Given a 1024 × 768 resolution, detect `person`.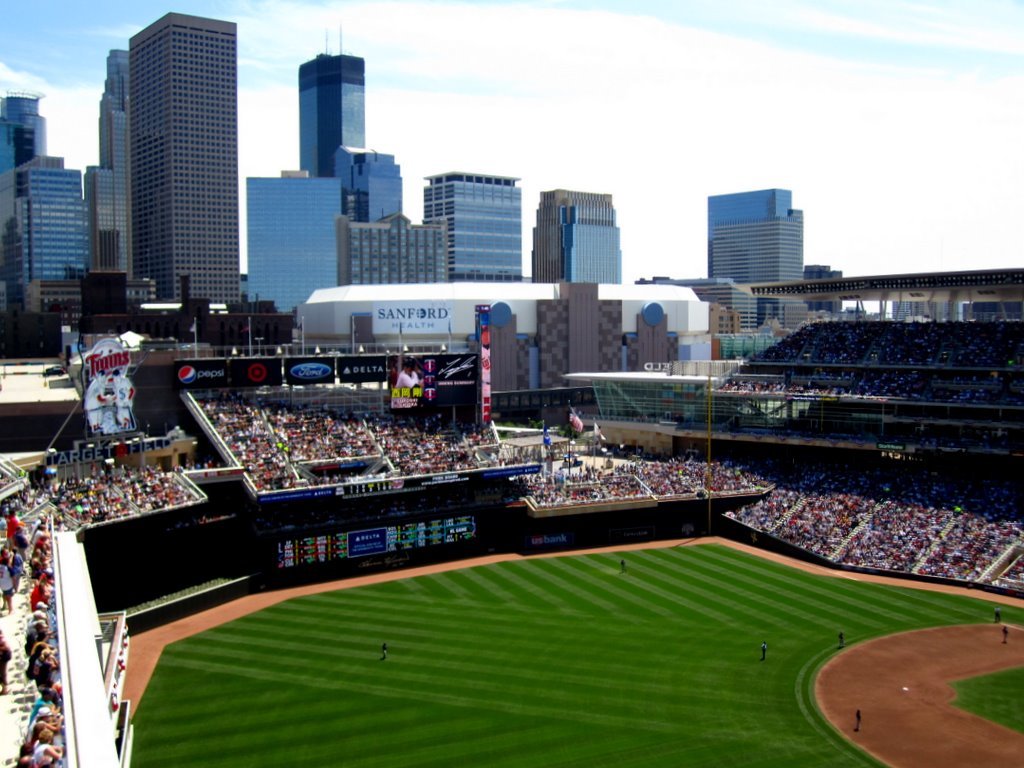
x1=997, y1=624, x2=1016, y2=647.
